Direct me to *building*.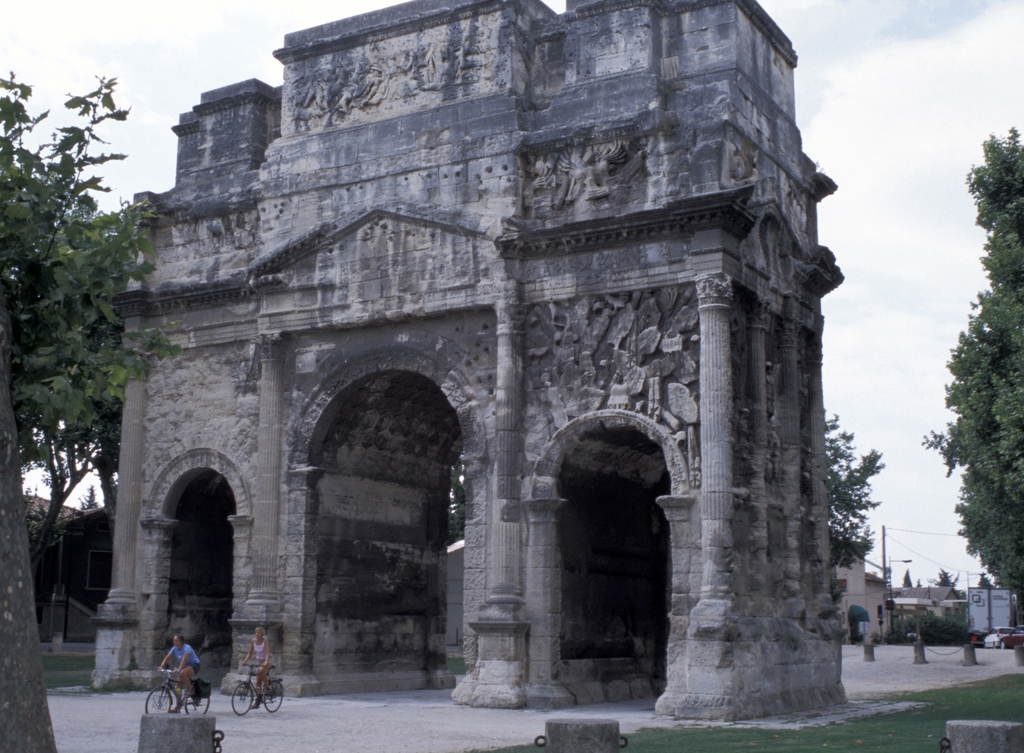
Direction: select_region(831, 540, 895, 651).
